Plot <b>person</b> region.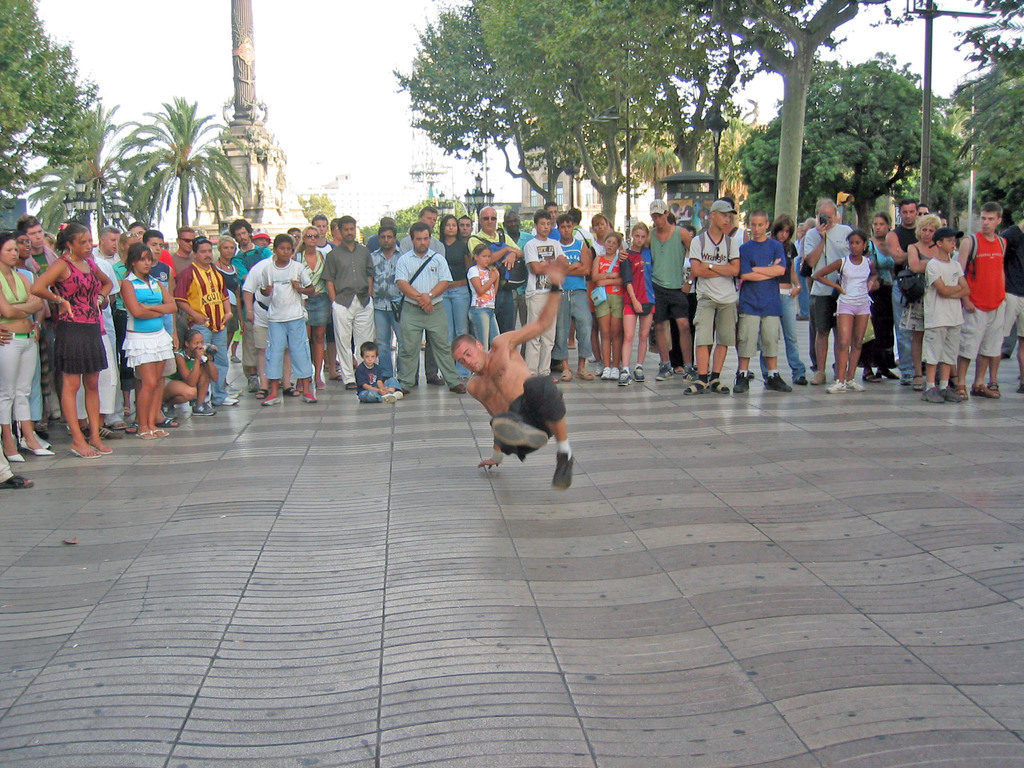
Plotted at region(759, 213, 807, 385).
